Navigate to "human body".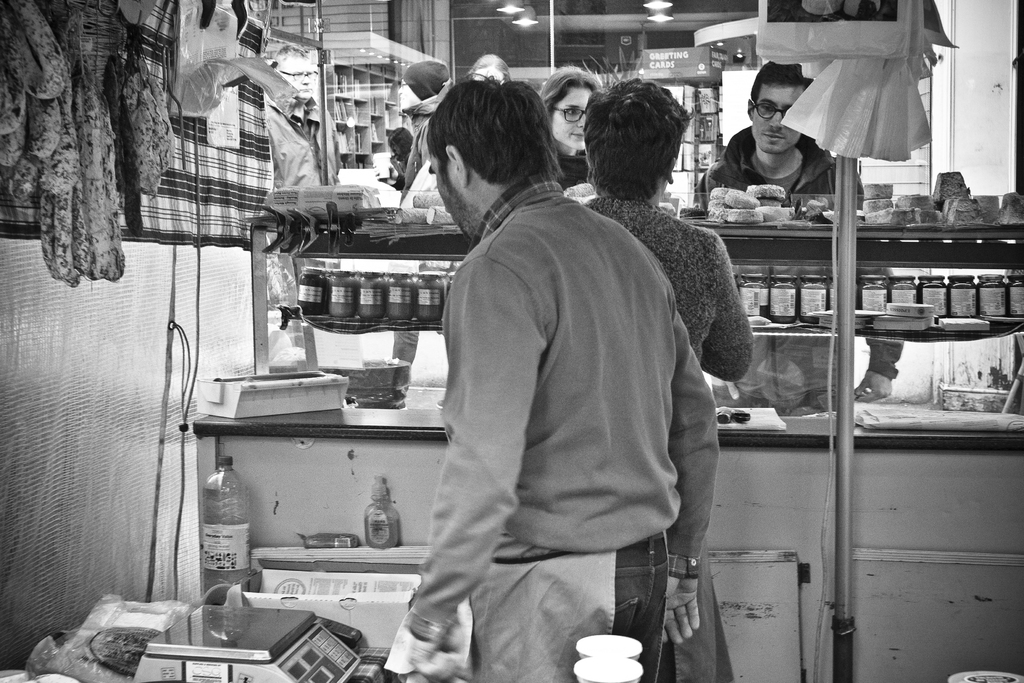
Navigation target: rect(701, 124, 906, 399).
